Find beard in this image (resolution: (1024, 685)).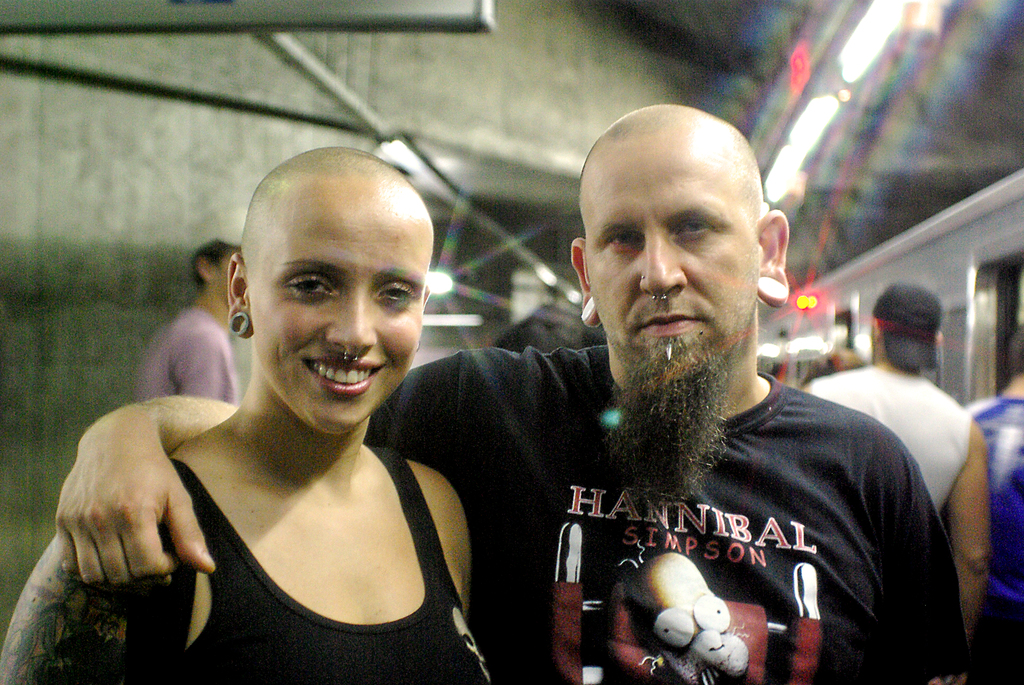
[592, 224, 760, 411].
